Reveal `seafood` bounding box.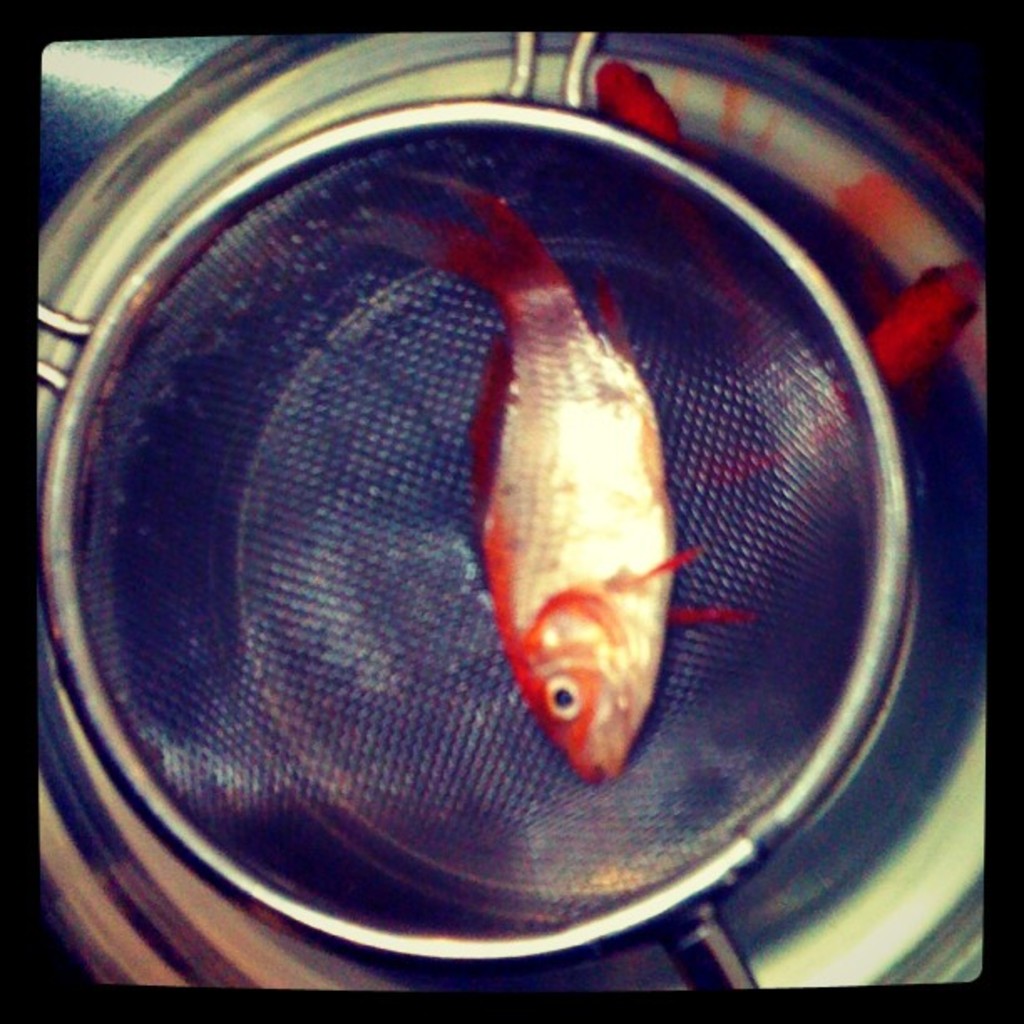
Revealed: [343, 161, 748, 783].
